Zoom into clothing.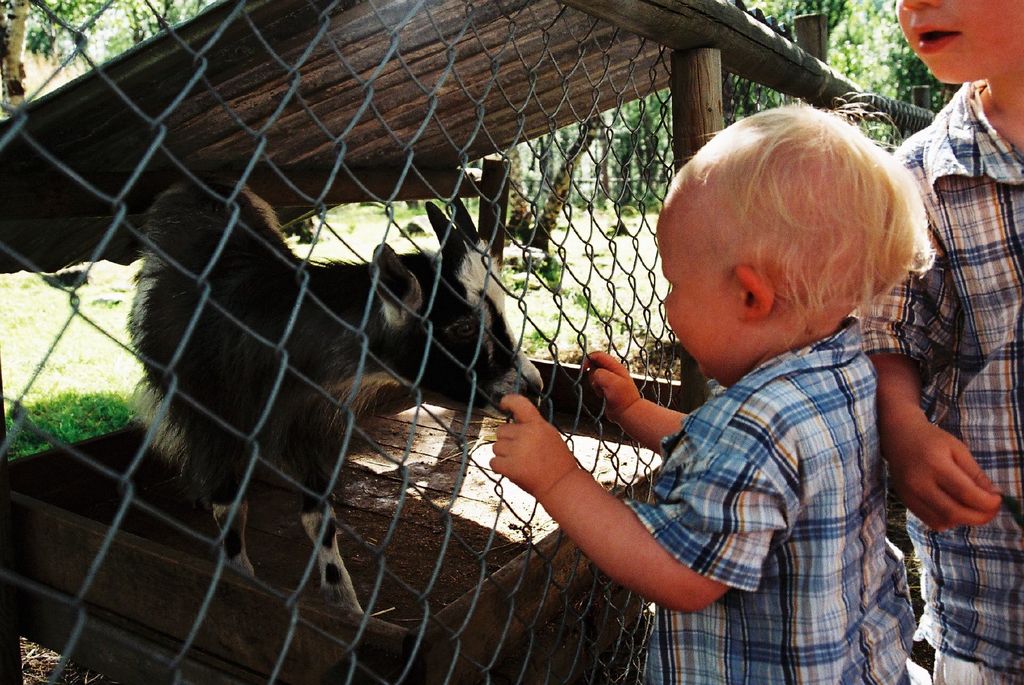
Zoom target: locate(854, 79, 1023, 684).
